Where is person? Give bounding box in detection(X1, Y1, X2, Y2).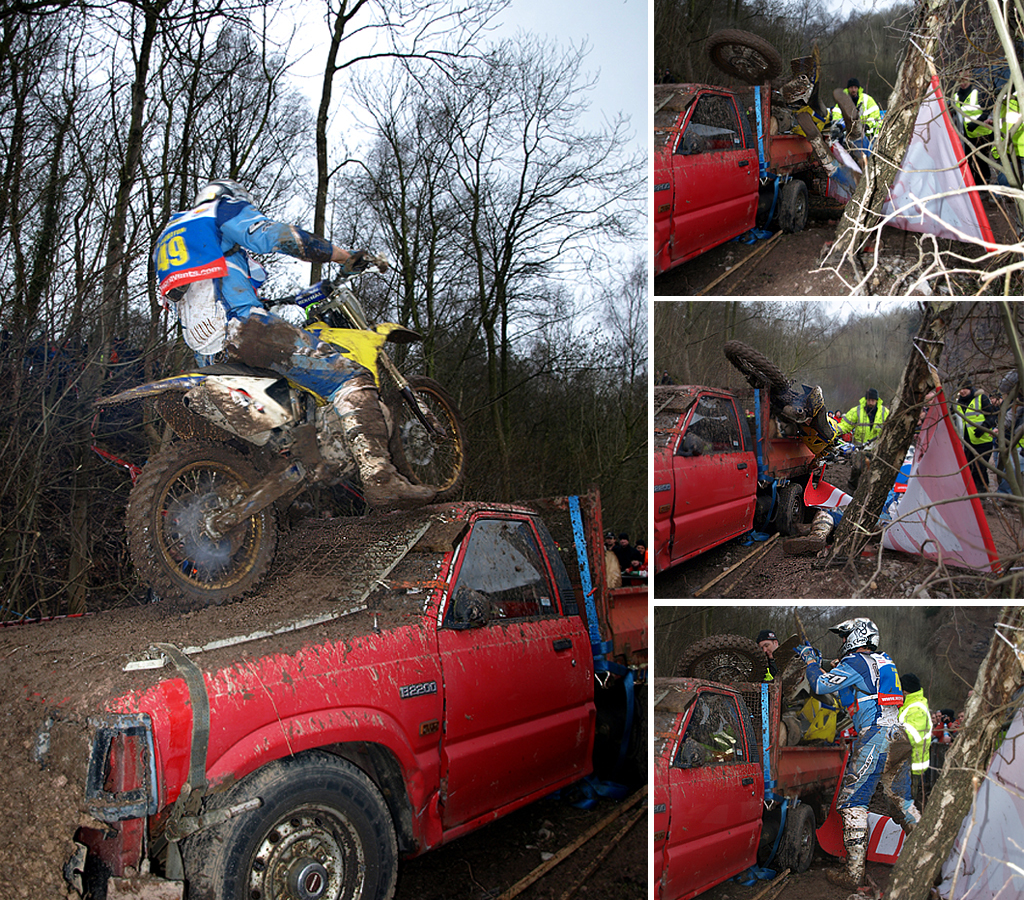
detection(896, 670, 932, 799).
